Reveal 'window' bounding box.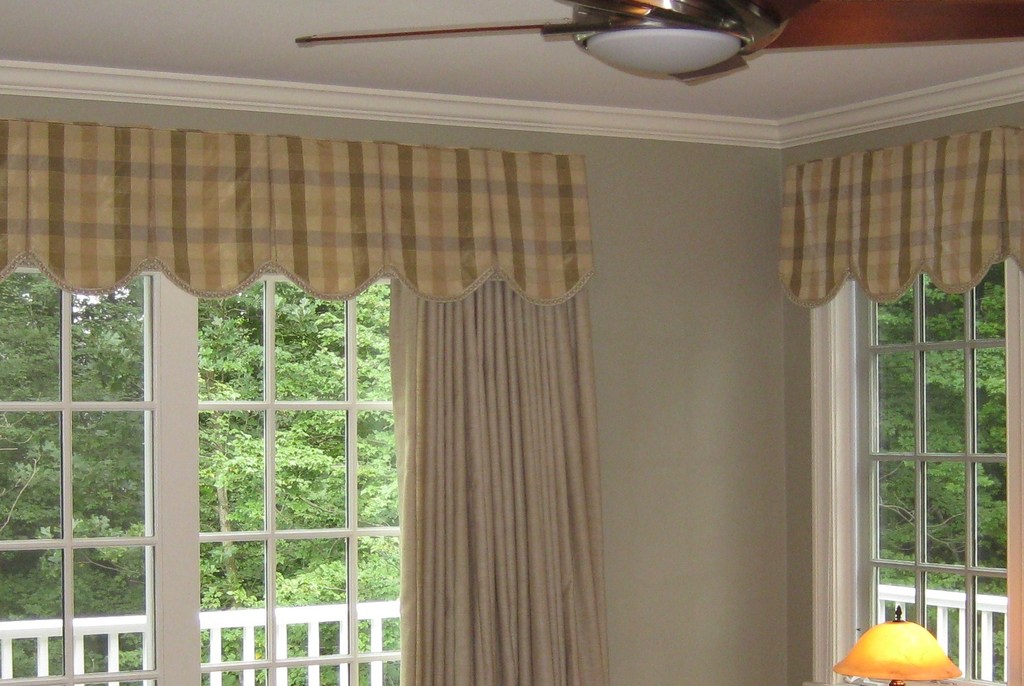
Revealed: Rect(838, 249, 1021, 624).
